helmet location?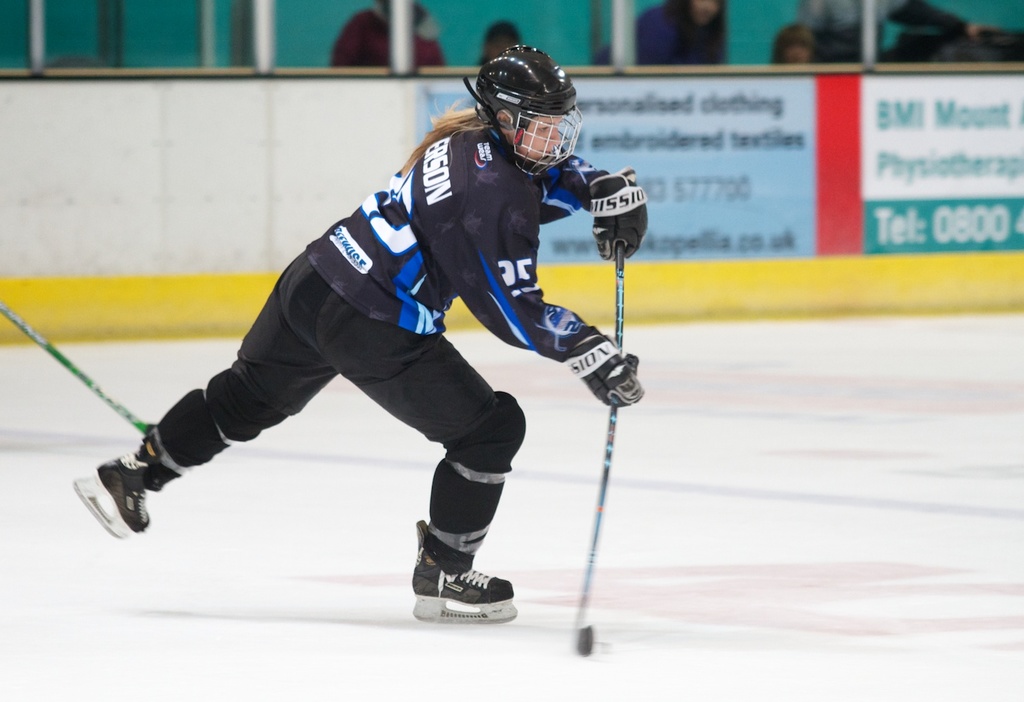
(474,48,575,169)
